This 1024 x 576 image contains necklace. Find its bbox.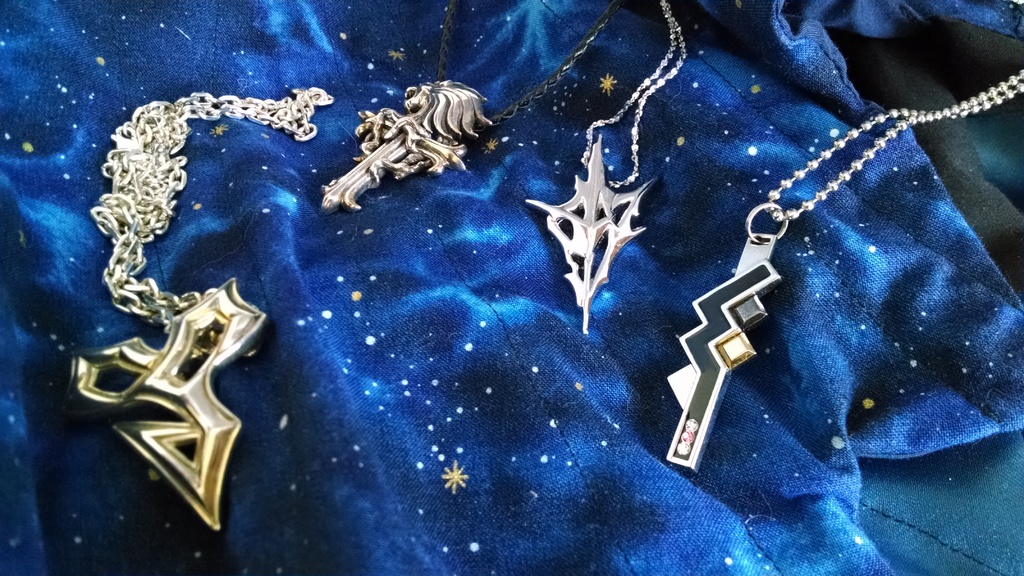
select_region(71, 86, 335, 531).
